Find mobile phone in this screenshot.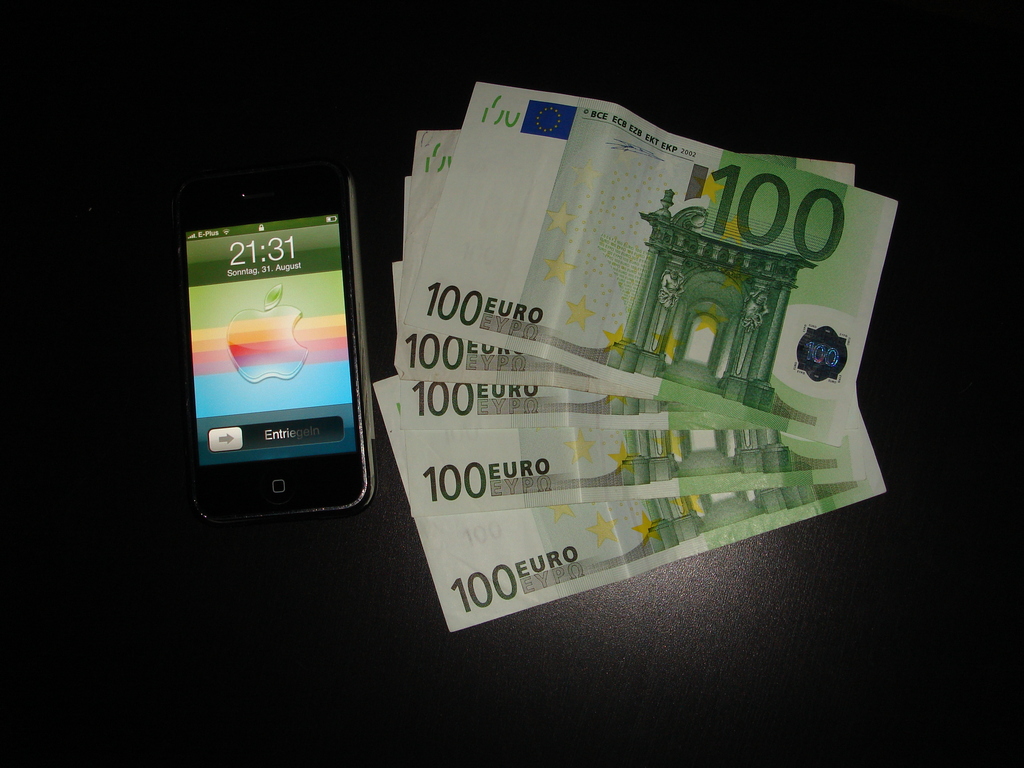
The bounding box for mobile phone is 169, 160, 380, 524.
